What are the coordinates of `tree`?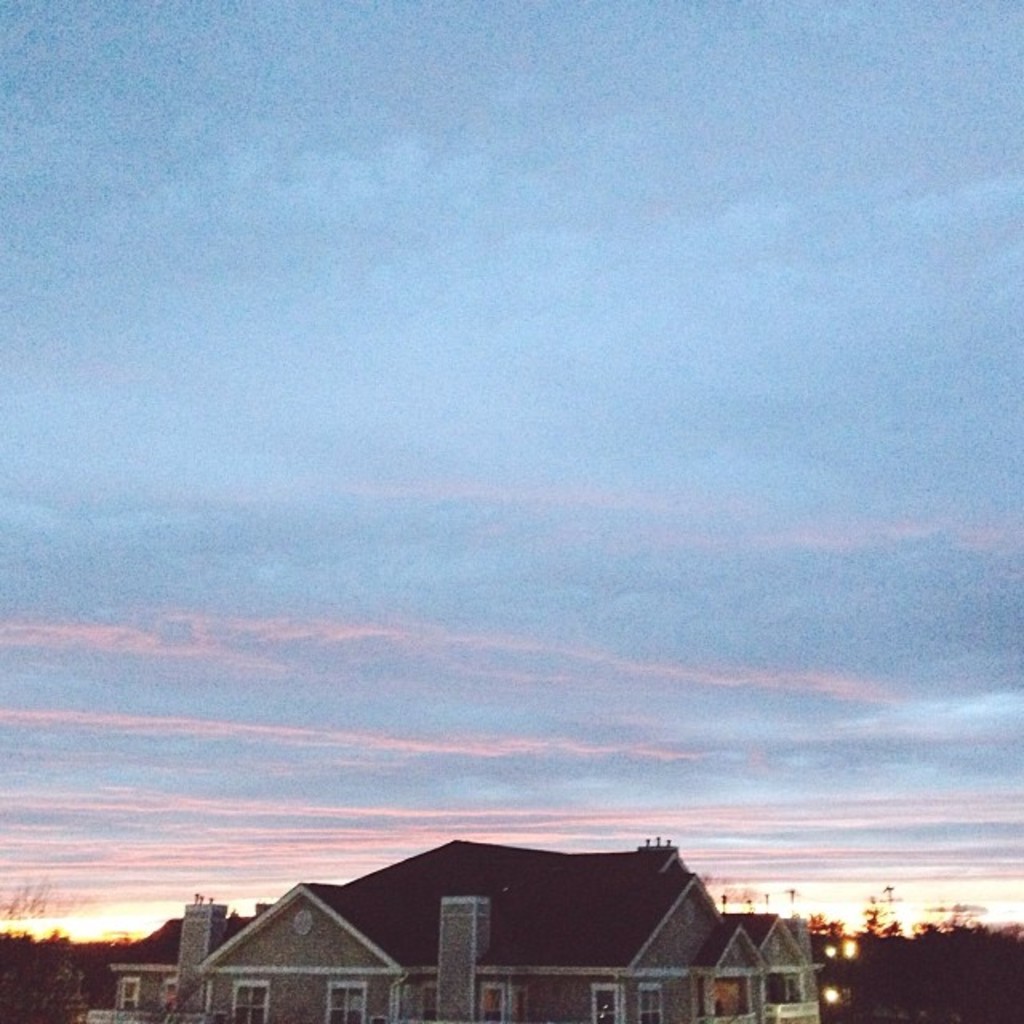
rect(845, 866, 950, 982).
